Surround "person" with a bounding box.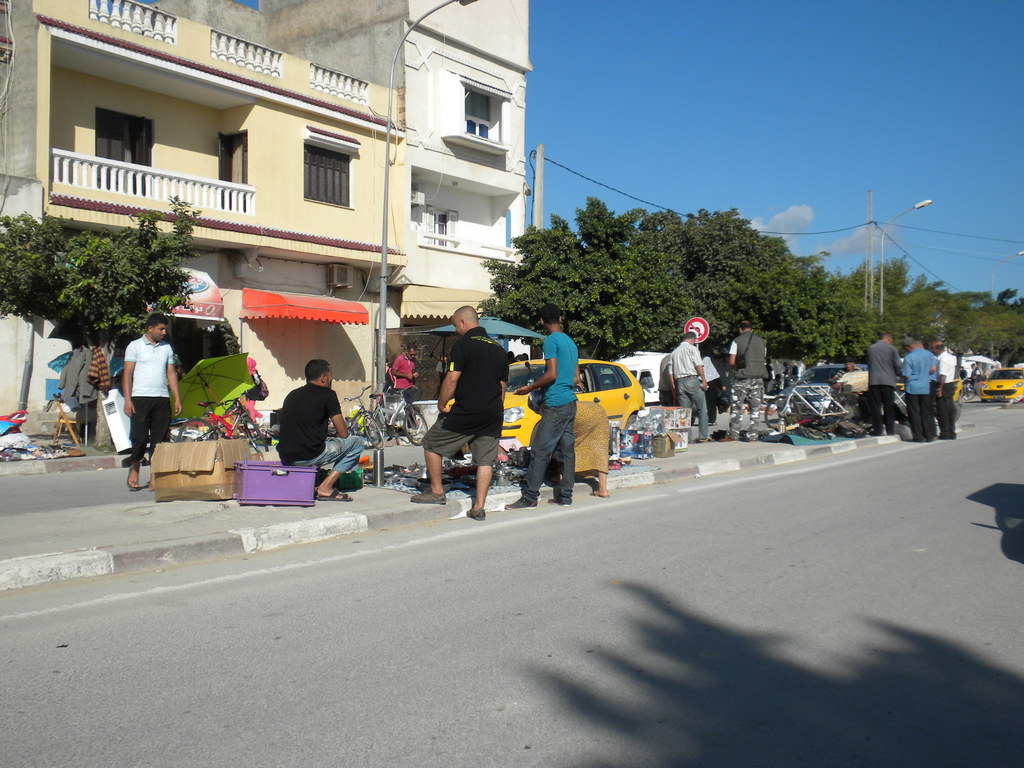
863/331/902/430.
